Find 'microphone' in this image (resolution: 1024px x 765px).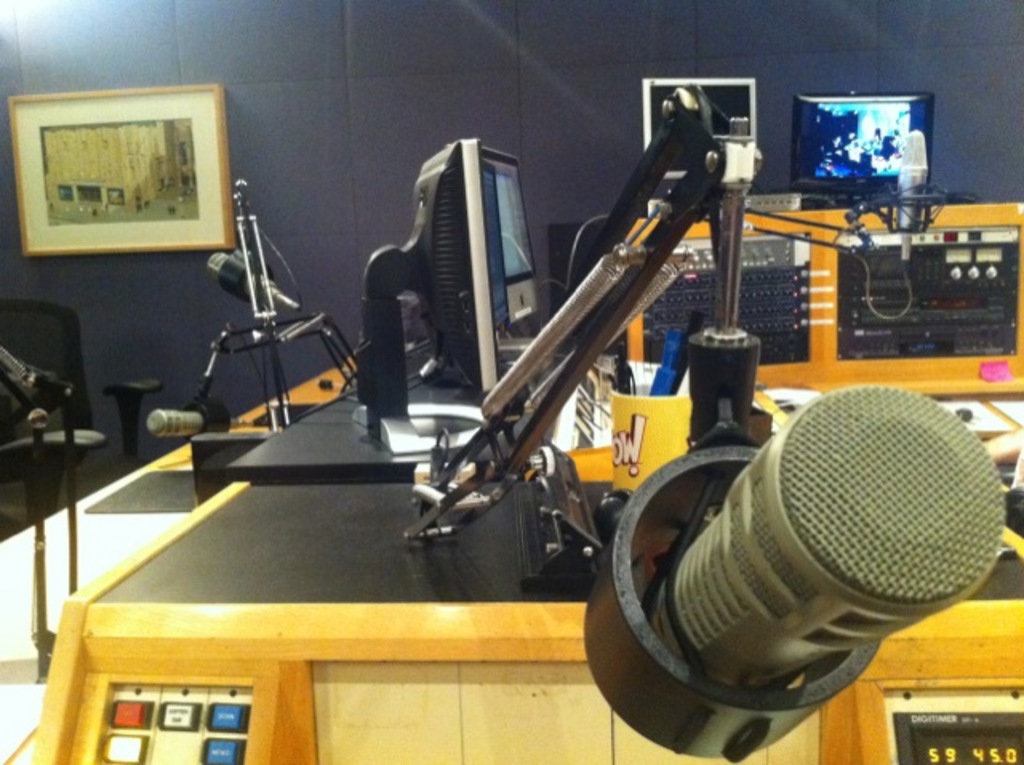
bbox=(893, 131, 934, 261).
